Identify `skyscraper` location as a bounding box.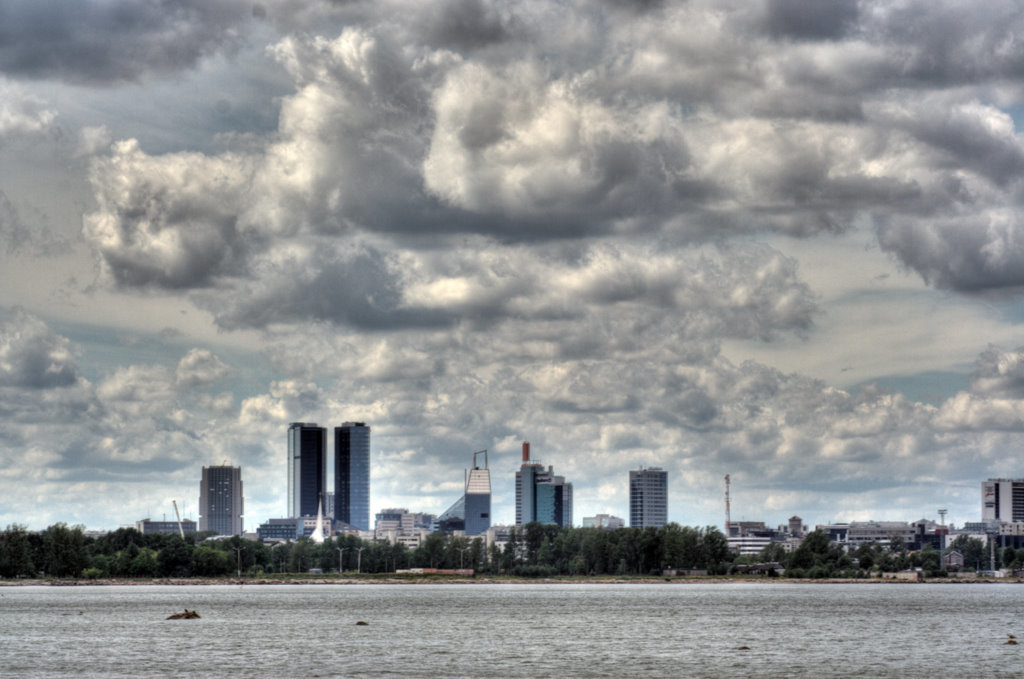
<bbox>464, 452, 492, 540</bbox>.
